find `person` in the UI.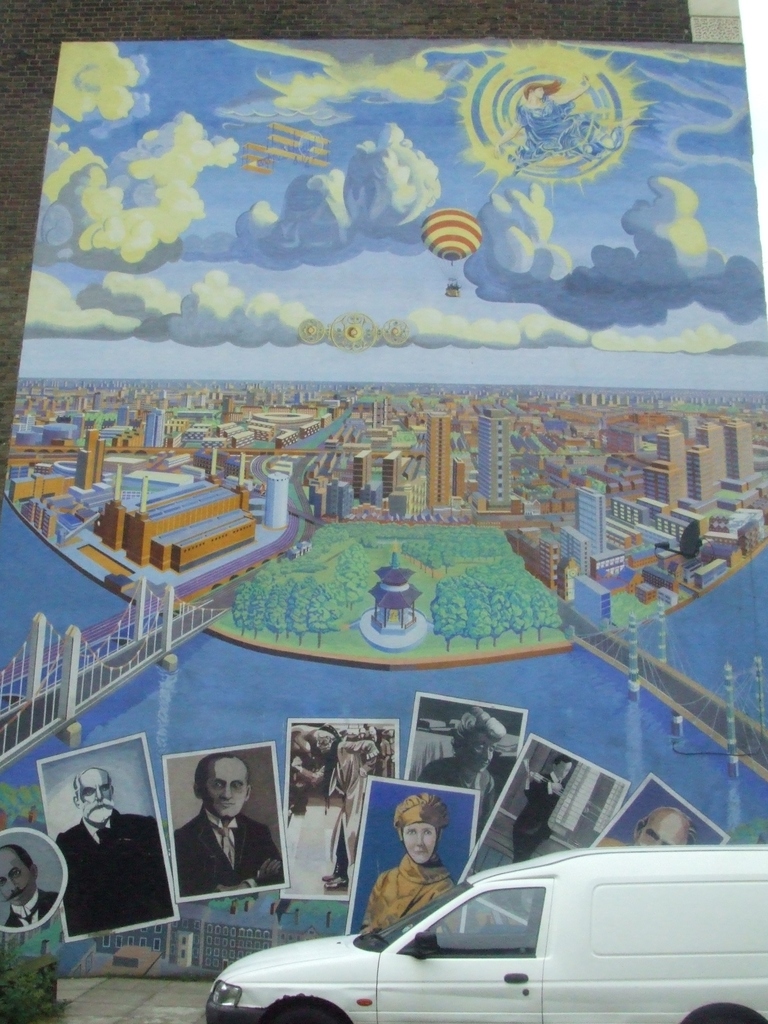
UI element at [x1=291, y1=725, x2=377, y2=888].
